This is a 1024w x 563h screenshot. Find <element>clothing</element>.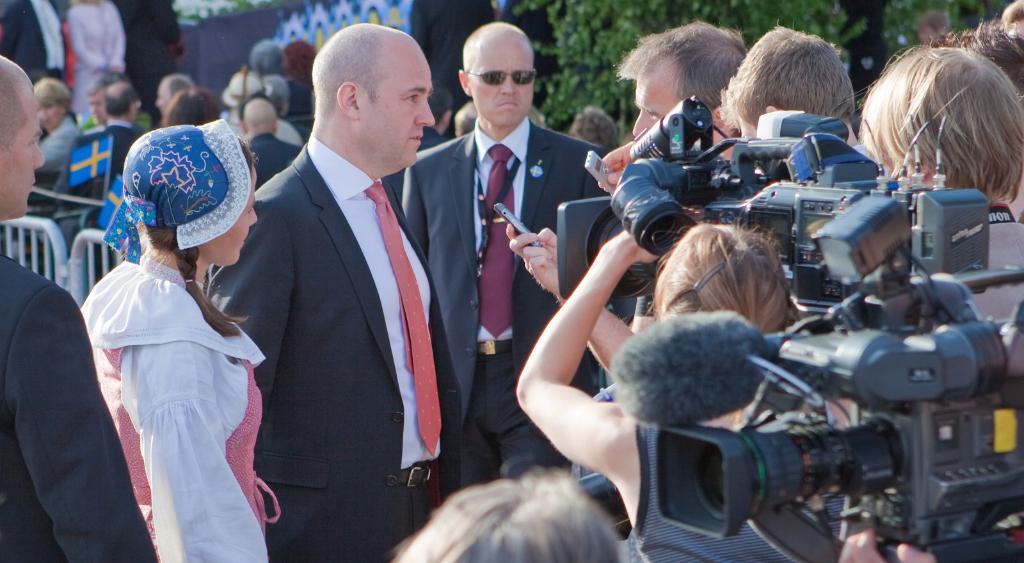
Bounding box: 241/82/323/141.
